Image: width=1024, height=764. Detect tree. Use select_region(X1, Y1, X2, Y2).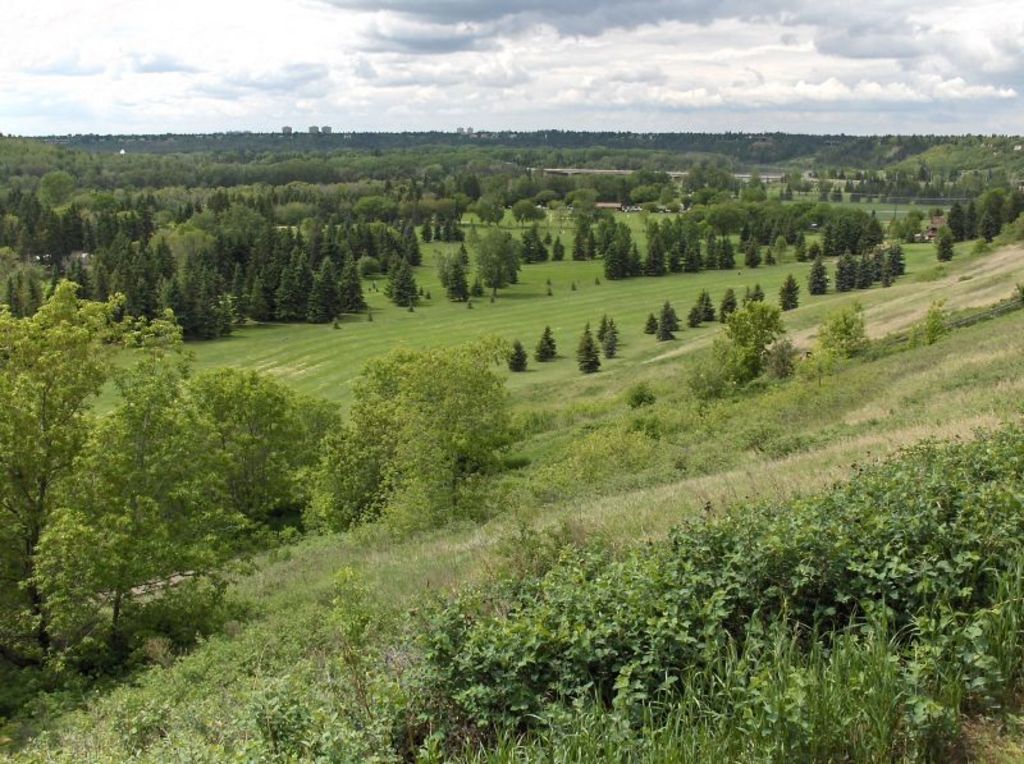
select_region(607, 330, 618, 357).
